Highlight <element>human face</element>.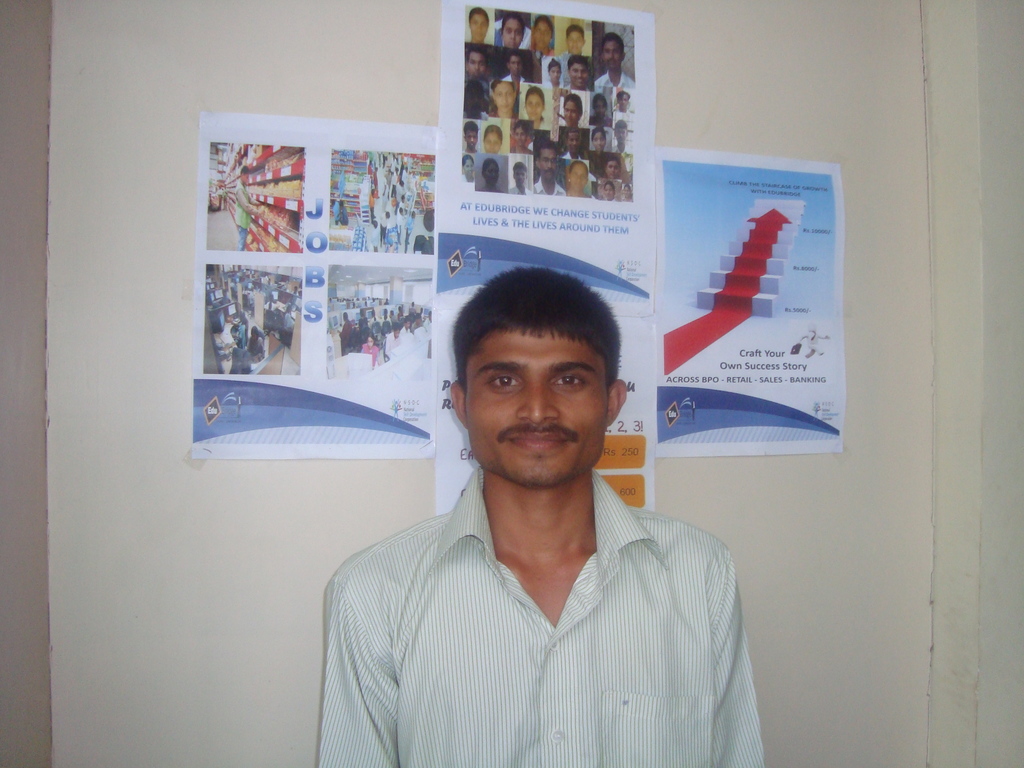
Highlighted region: x1=563, y1=98, x2=577, y2=125.
